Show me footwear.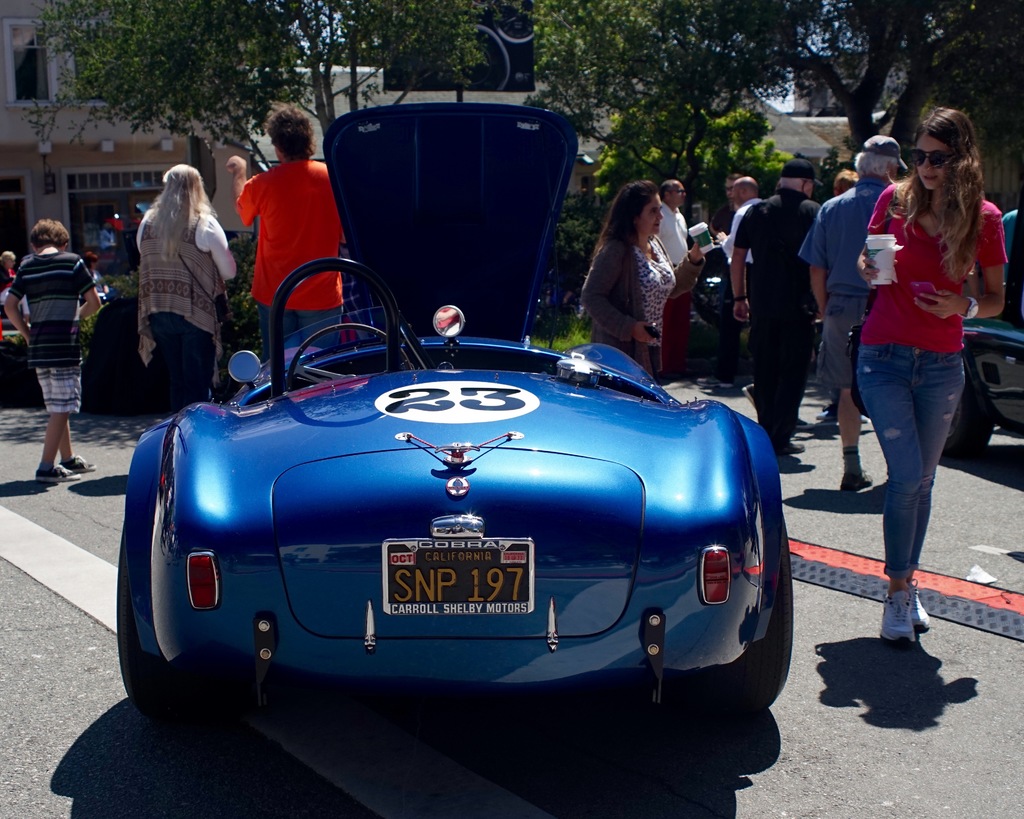
footwear is here: <bbox>797, 415, 806, 429</bbox>.
